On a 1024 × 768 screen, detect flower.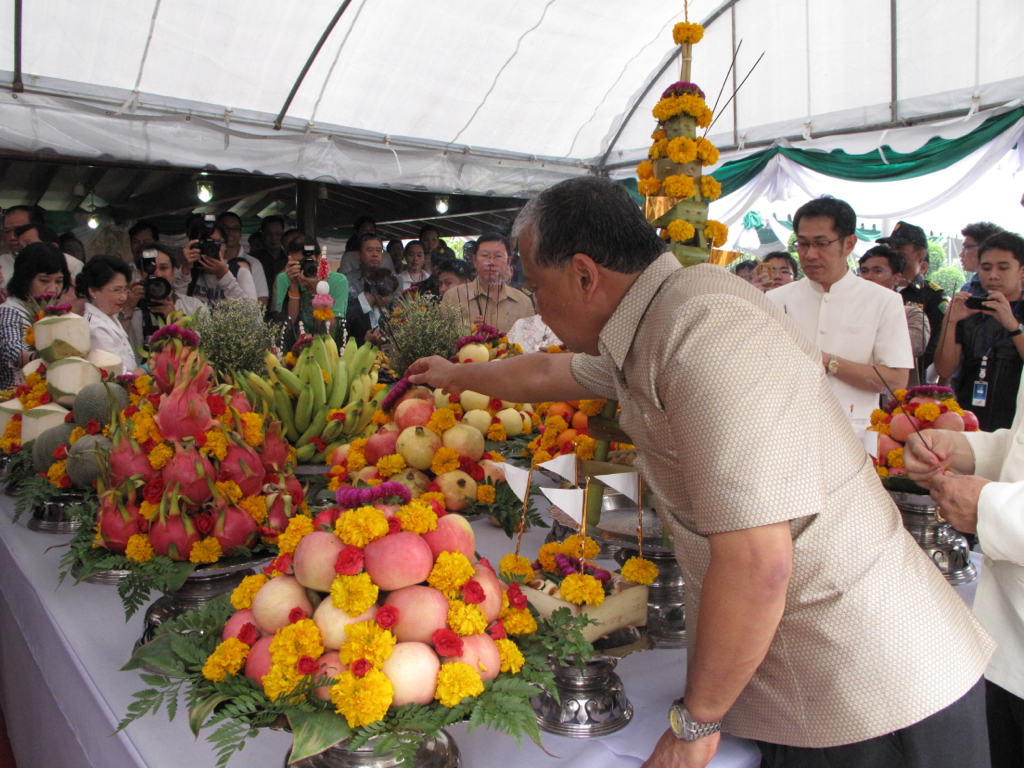
377/451/402/480.
